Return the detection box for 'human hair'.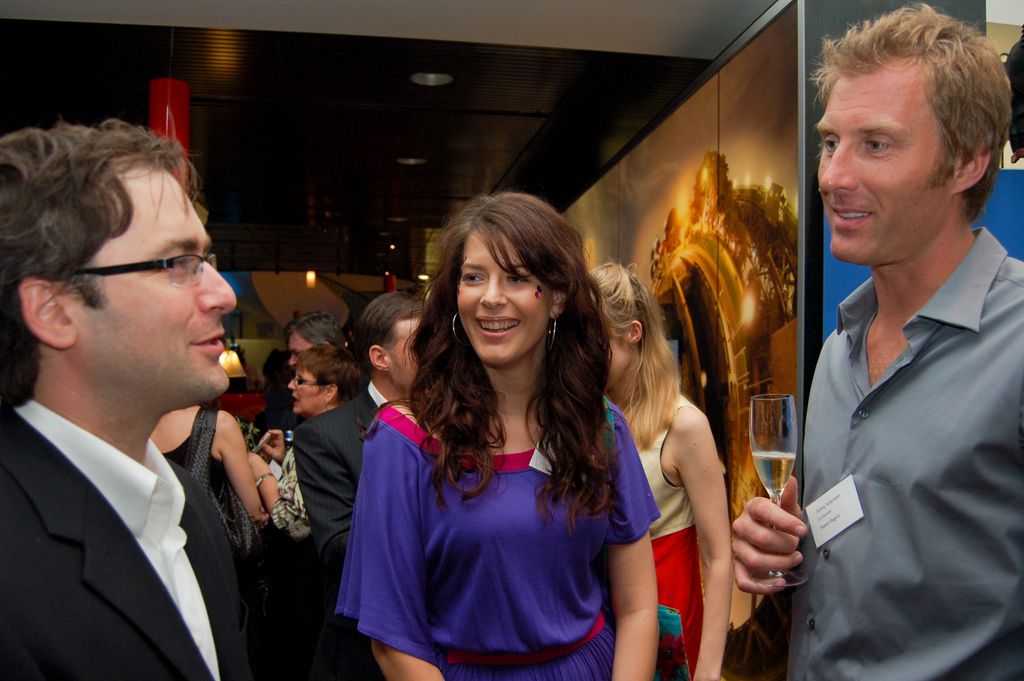
rect(588, 256, 677, 451).
